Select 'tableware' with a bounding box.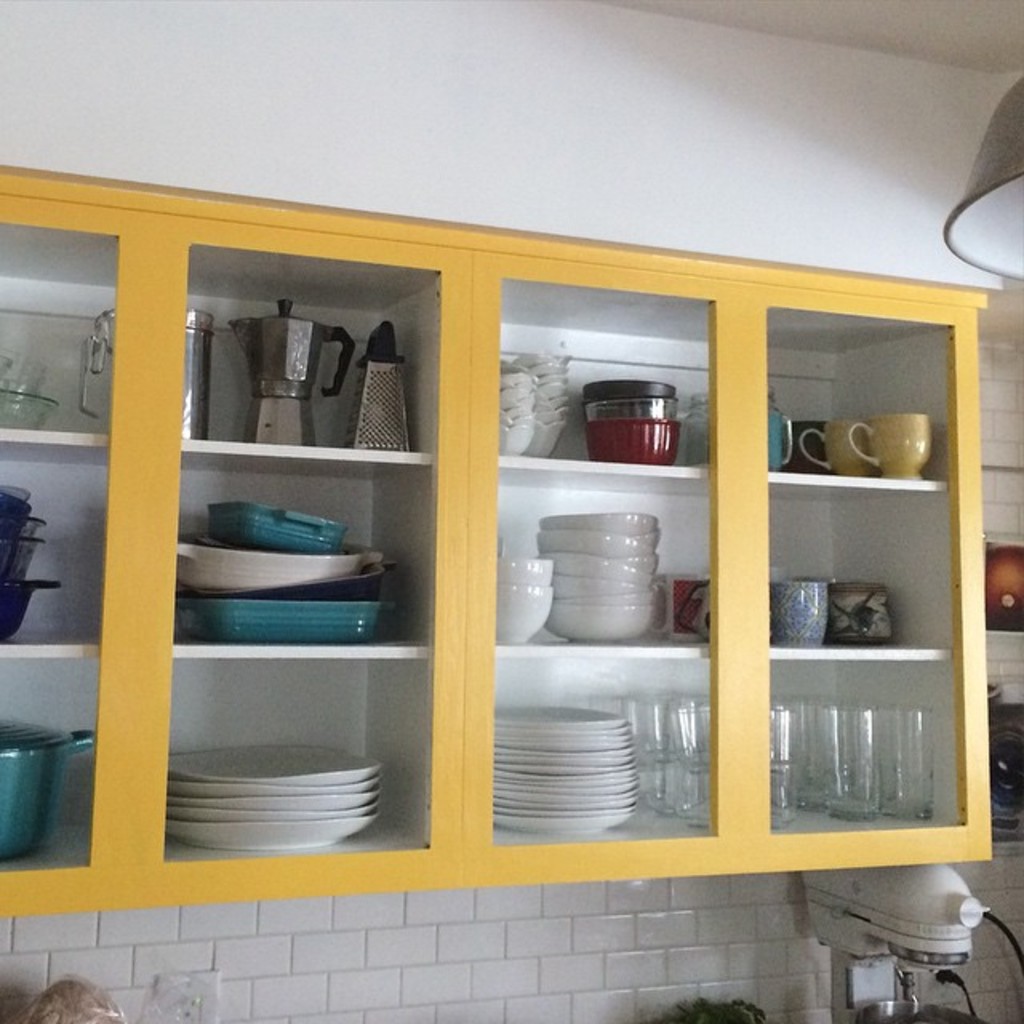
787,418,822,470.
